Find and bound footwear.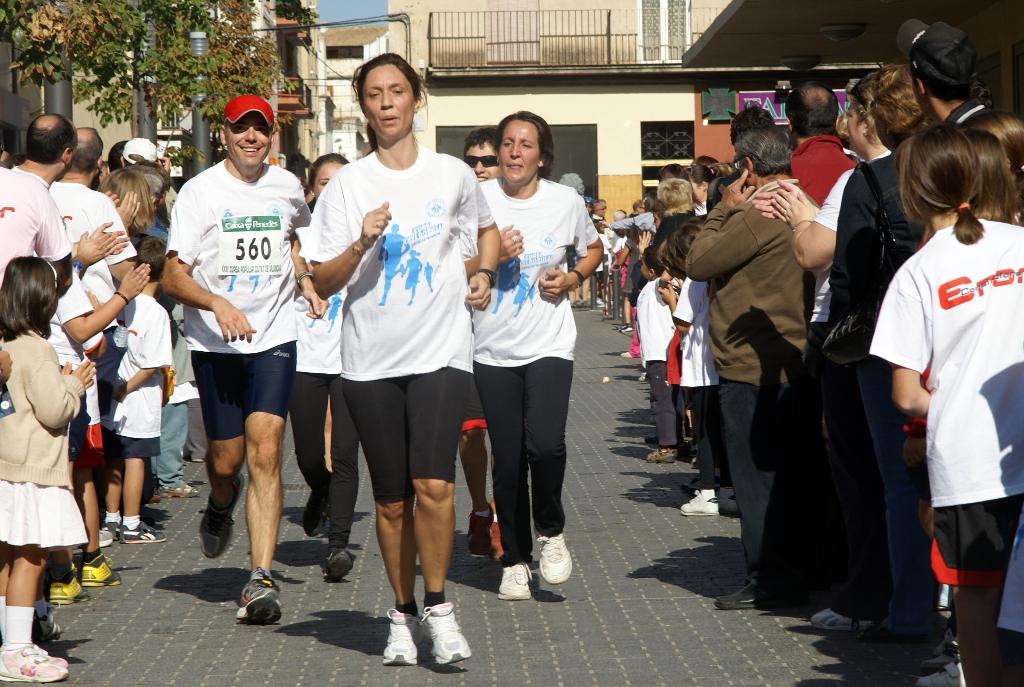
Bound: left=189, top=435, right=204, bottom=461.
